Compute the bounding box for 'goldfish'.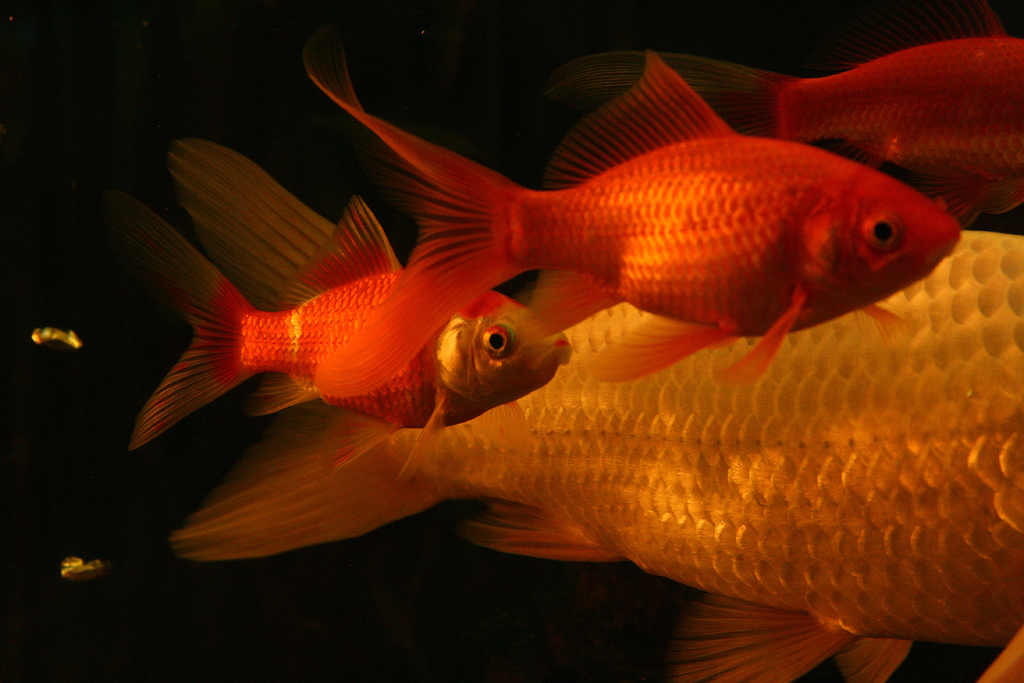
pyautogui.locateOnScreen(305, 24, 960, 388).
